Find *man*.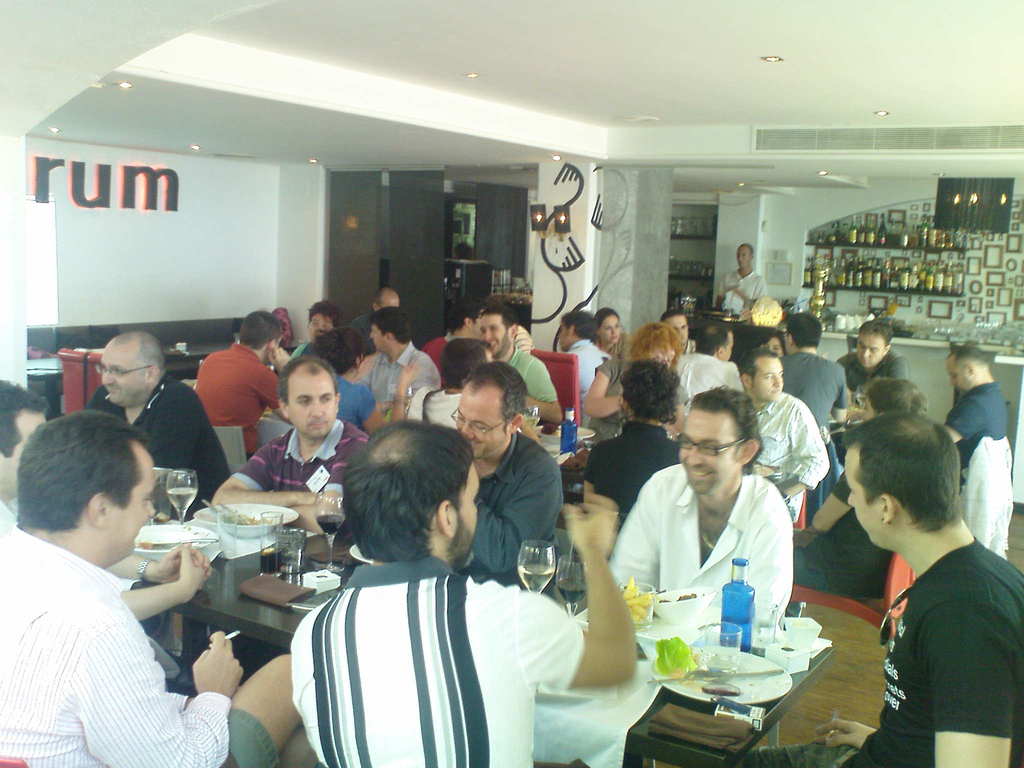
BBox(604, 387, 794, 632).
